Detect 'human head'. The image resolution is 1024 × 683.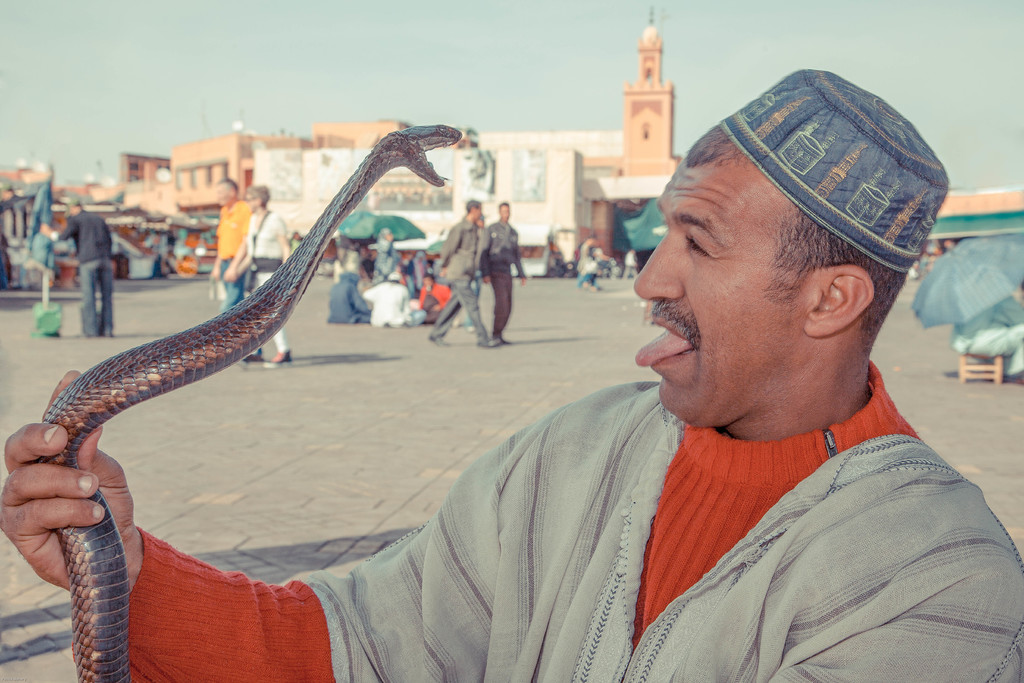
x1=67, y1=195, x2=82, y2=215.
